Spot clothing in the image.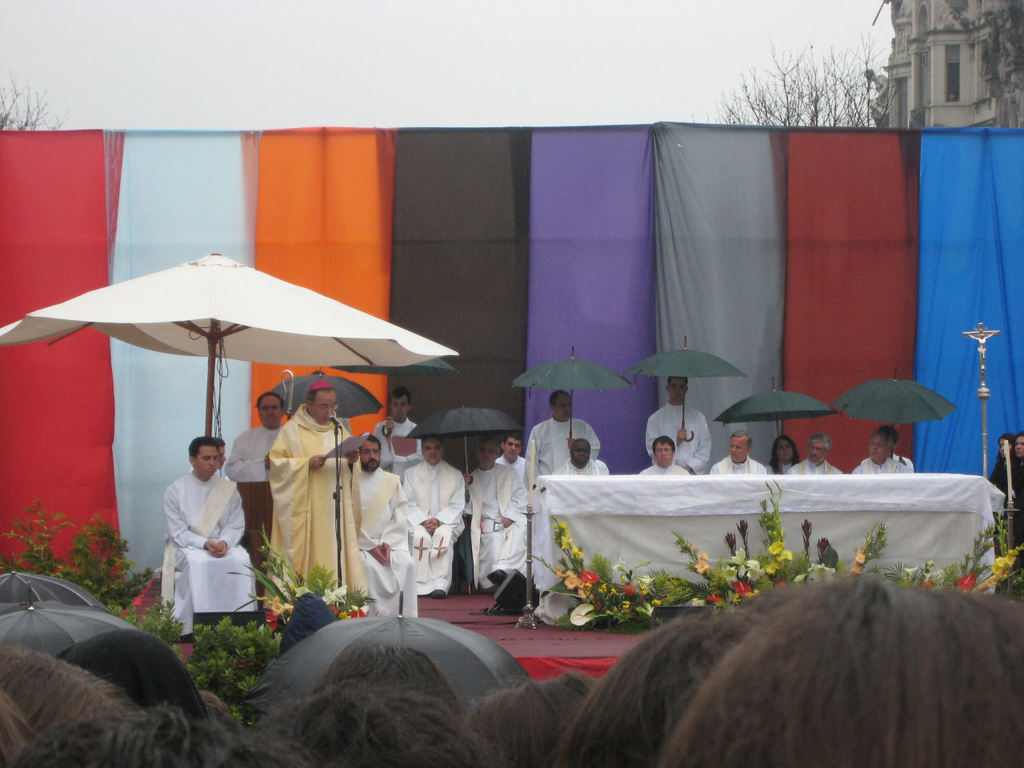
clothing found at locate(146, 458, 247, 646).
